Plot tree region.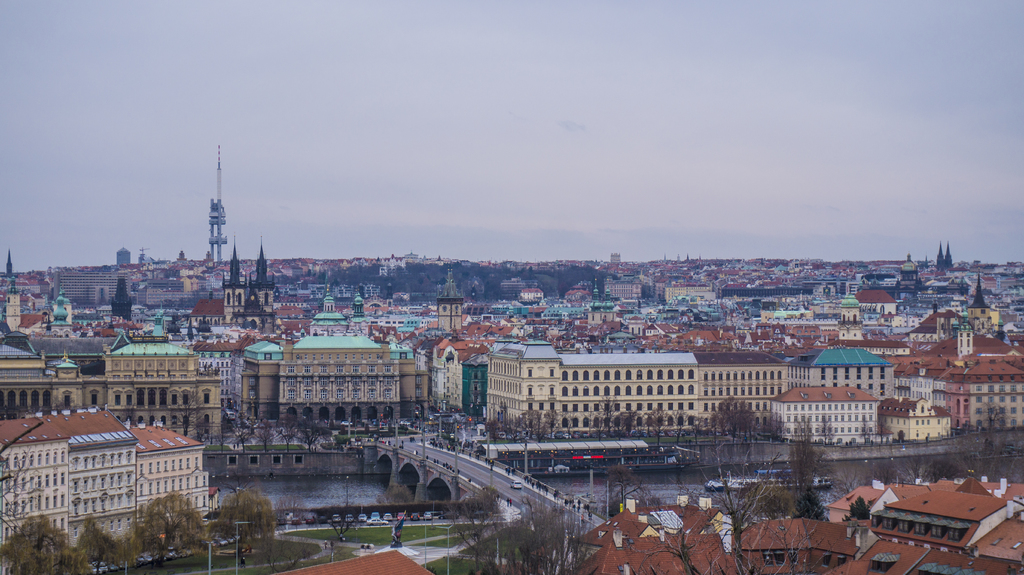
Plotted at <region>888, 442, 937, 490</region>.
